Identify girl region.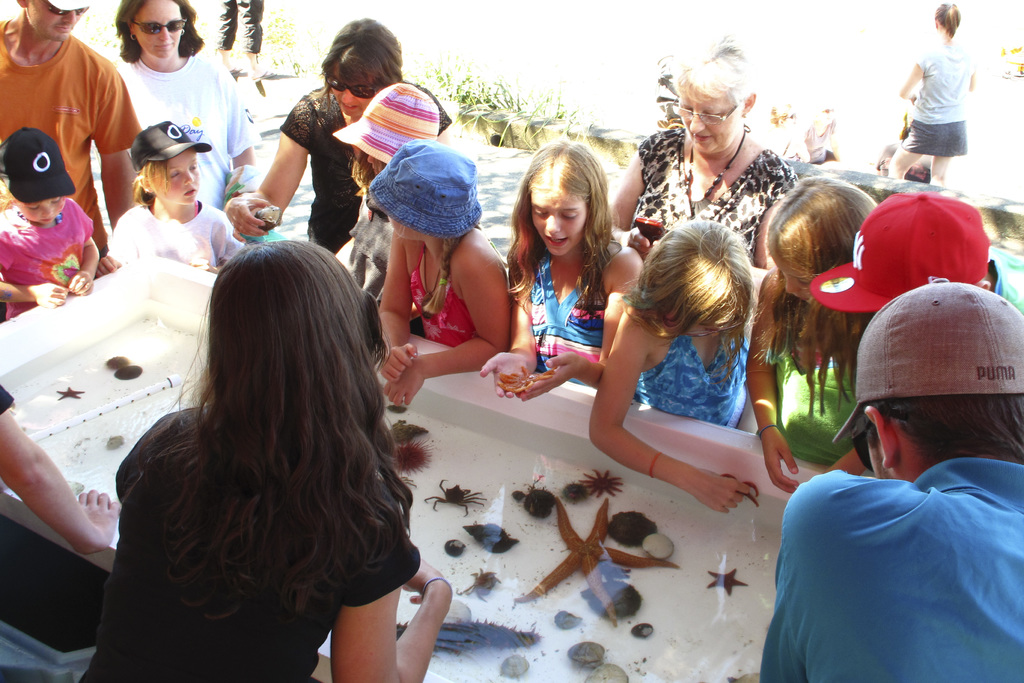
Region: [x1=744, y1=171, x2=882, y2=488].
